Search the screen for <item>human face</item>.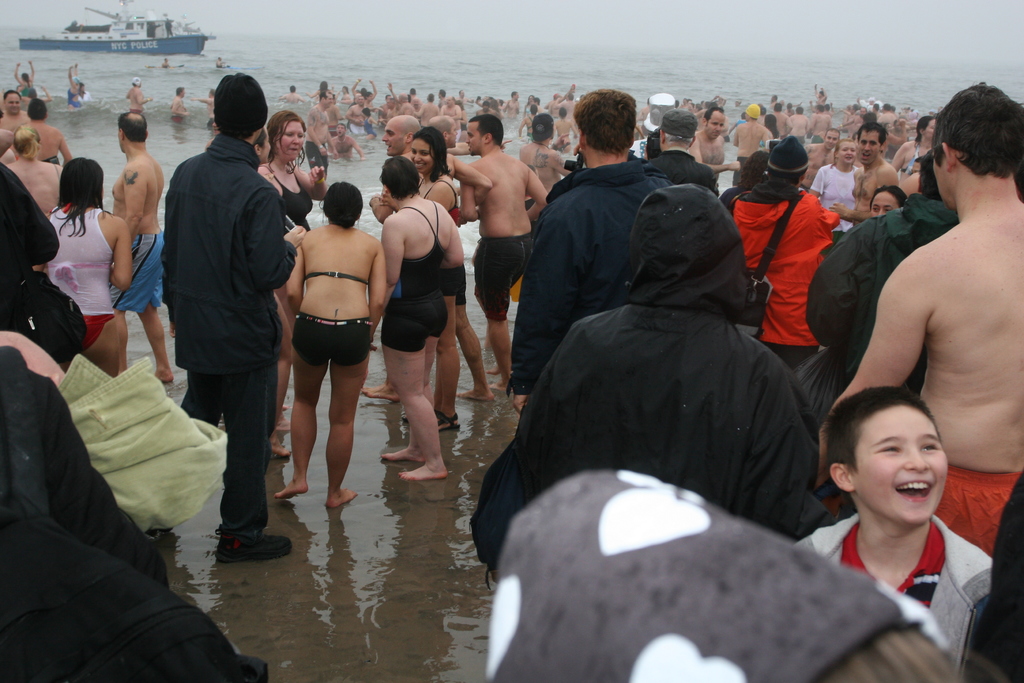
Found at bbox=(466, 124, 482, 158).
